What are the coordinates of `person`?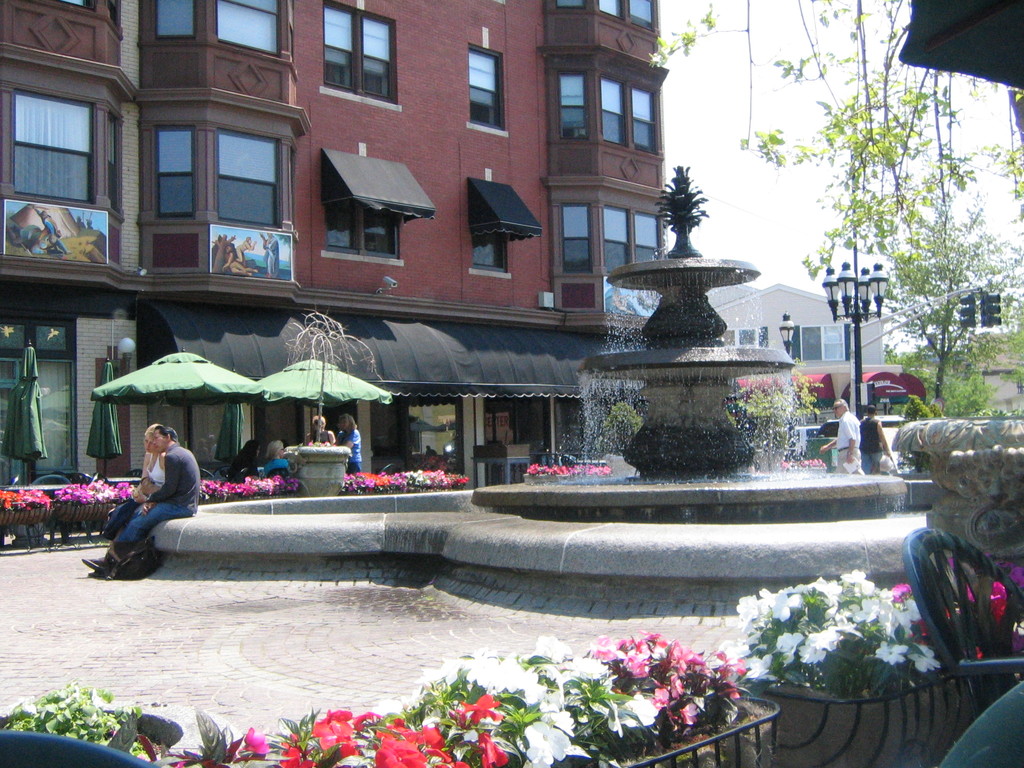
detection(858, 405, 897, 471).
